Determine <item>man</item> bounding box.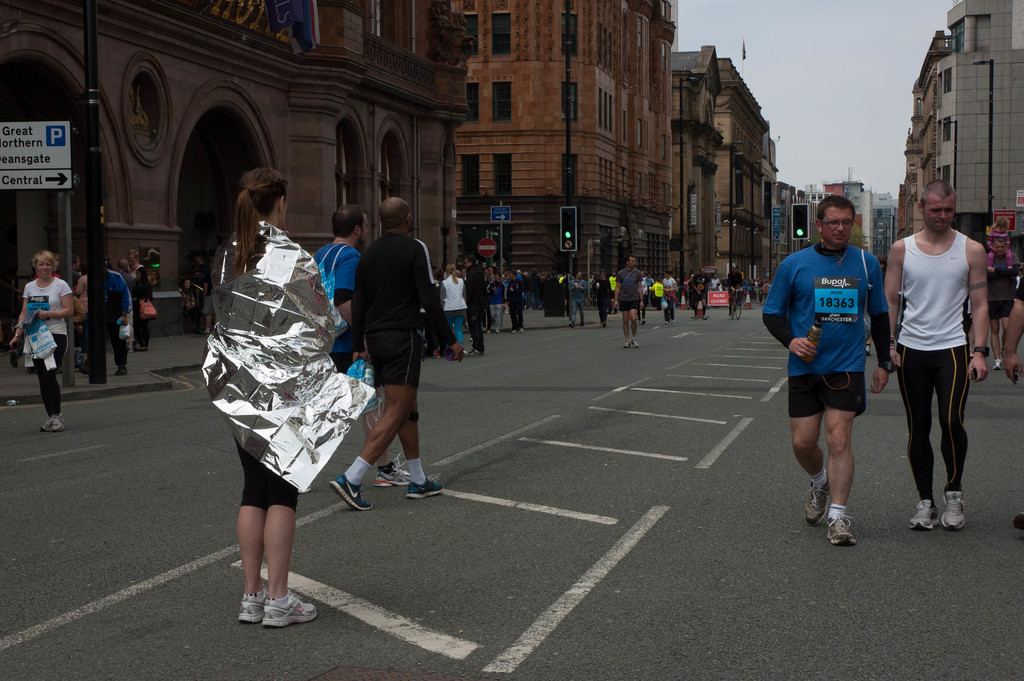
Determined: 789 191 915 541.
